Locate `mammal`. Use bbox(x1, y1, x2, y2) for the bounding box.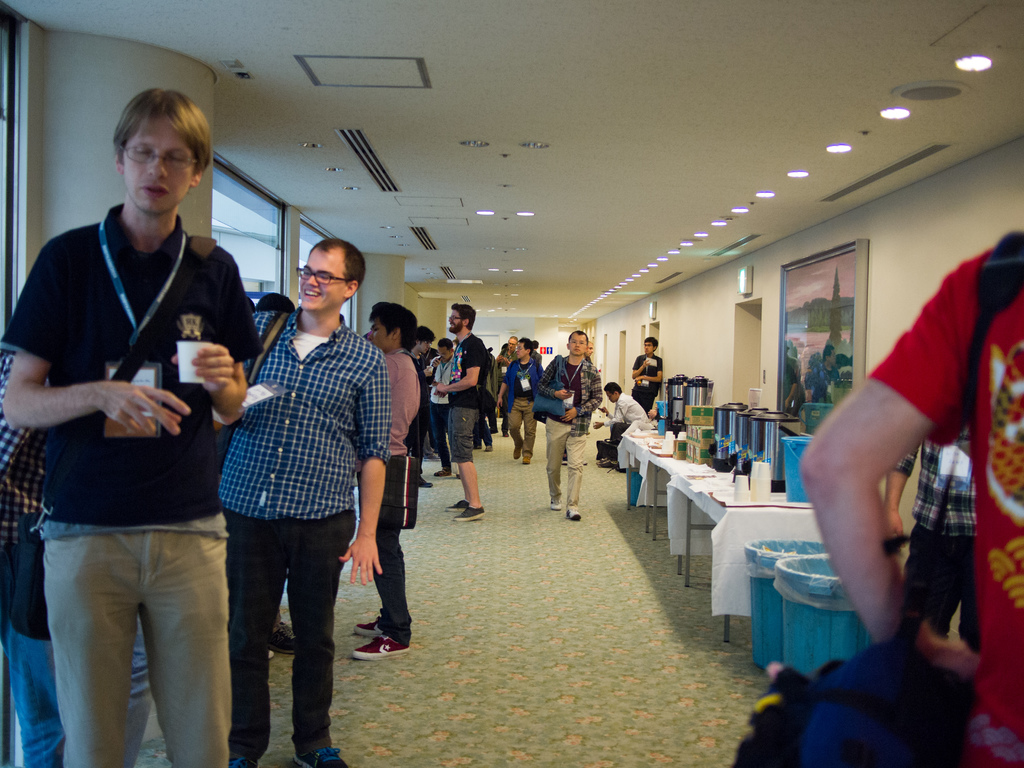
bbox(0, 319, 151, 767).
